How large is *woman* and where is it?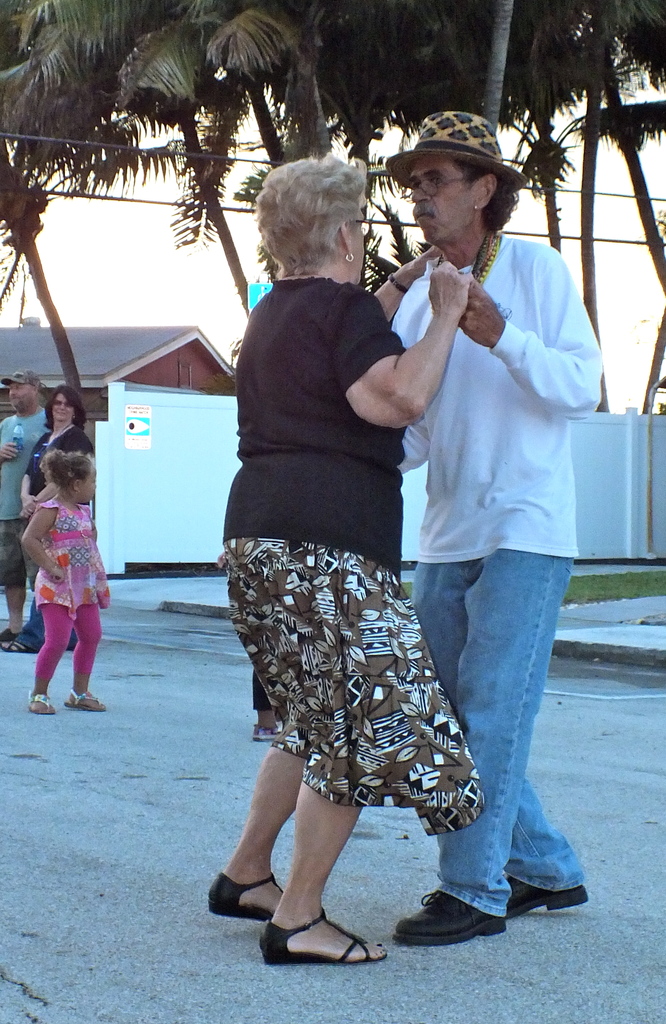
Bounding box: box=[210, 181, 494, 967].
